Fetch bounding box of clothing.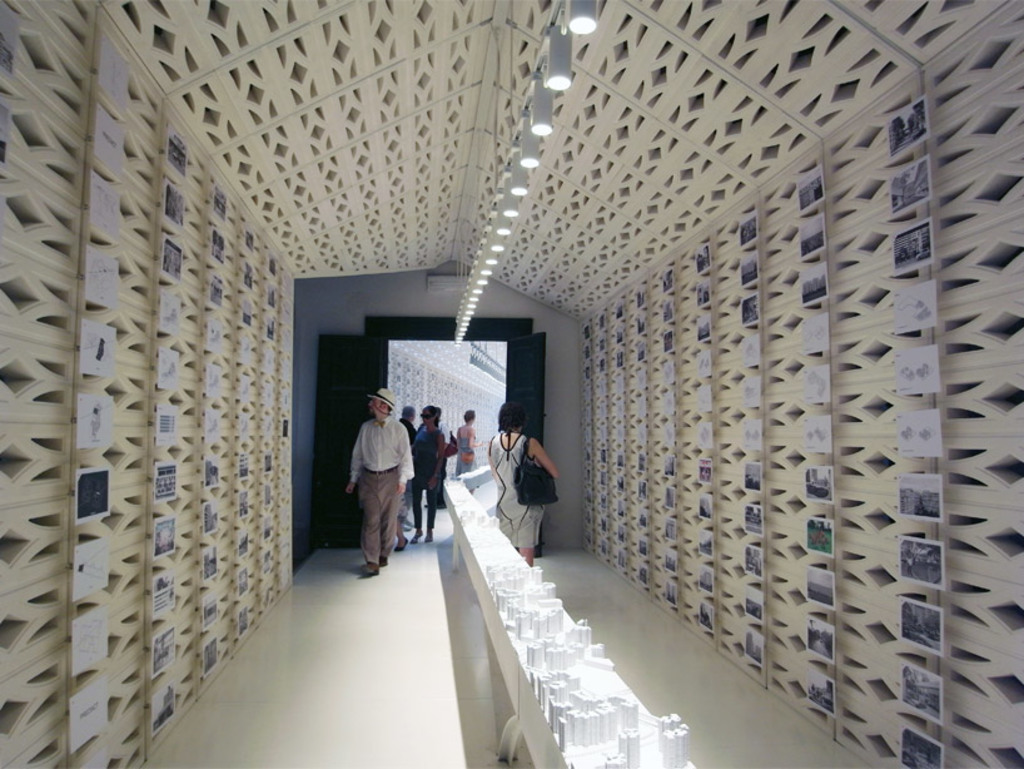
Bbox: box(488, 431, 547, 551).
